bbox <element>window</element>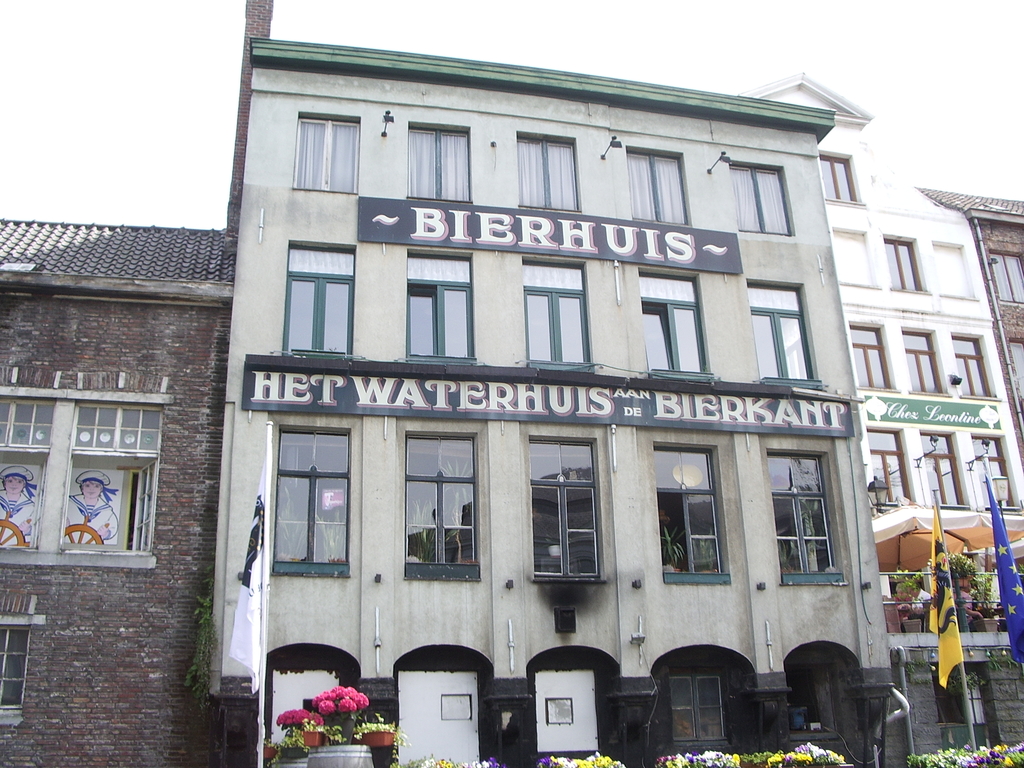
region(902, 328, 948, 399)
